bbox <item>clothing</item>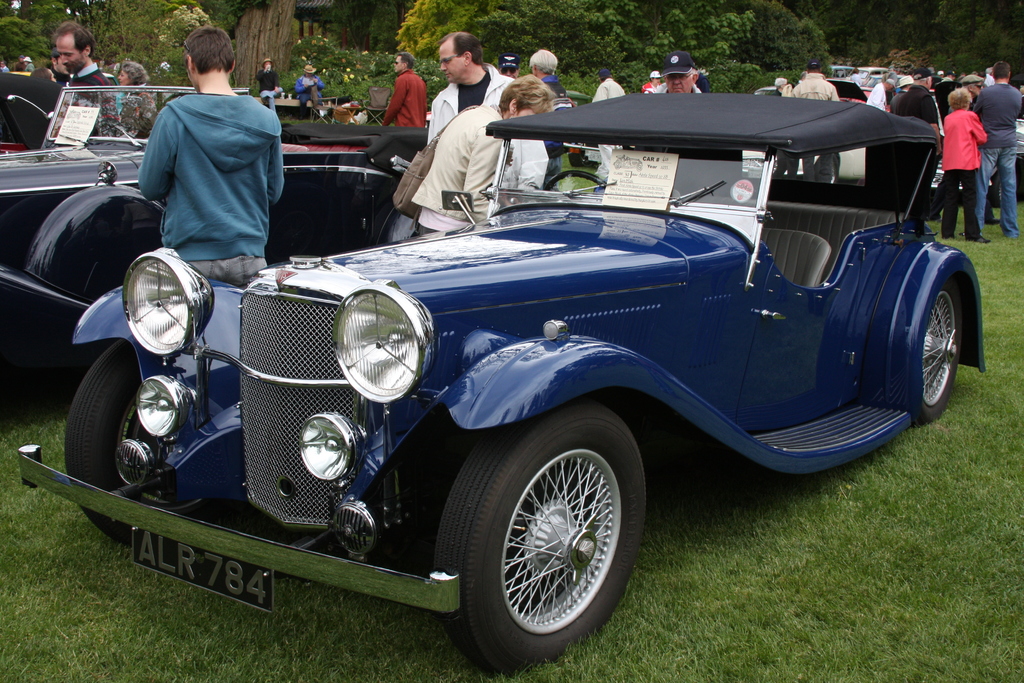
[122,86,156,138]
